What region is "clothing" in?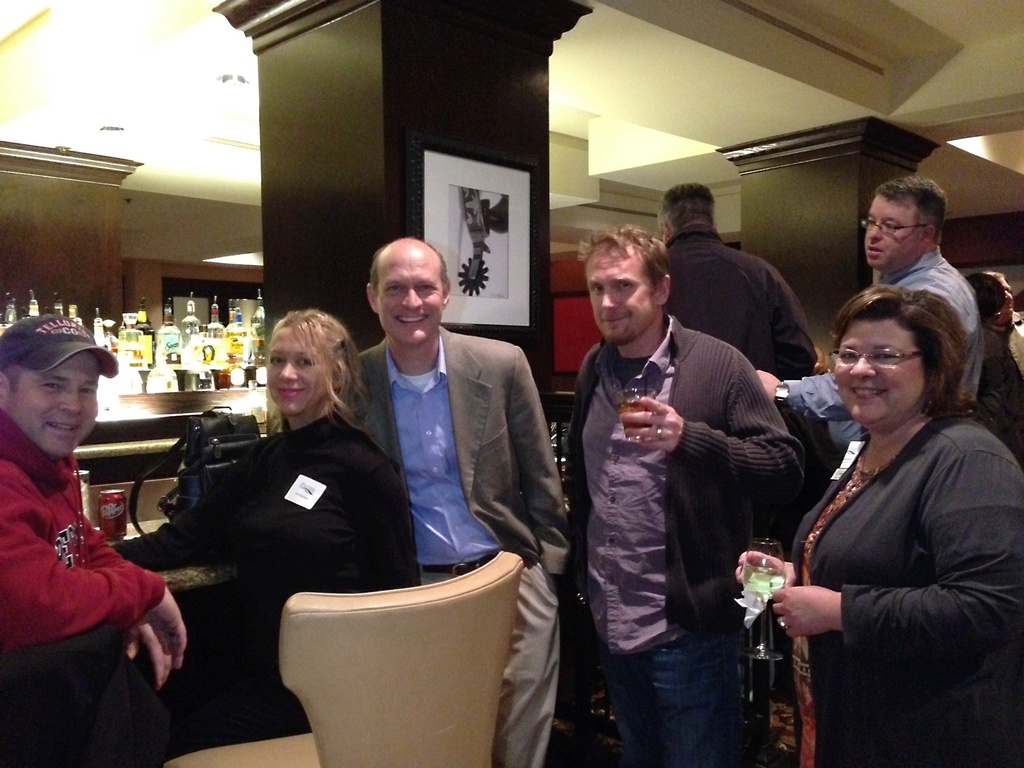
(202, 408, 412, 698).
